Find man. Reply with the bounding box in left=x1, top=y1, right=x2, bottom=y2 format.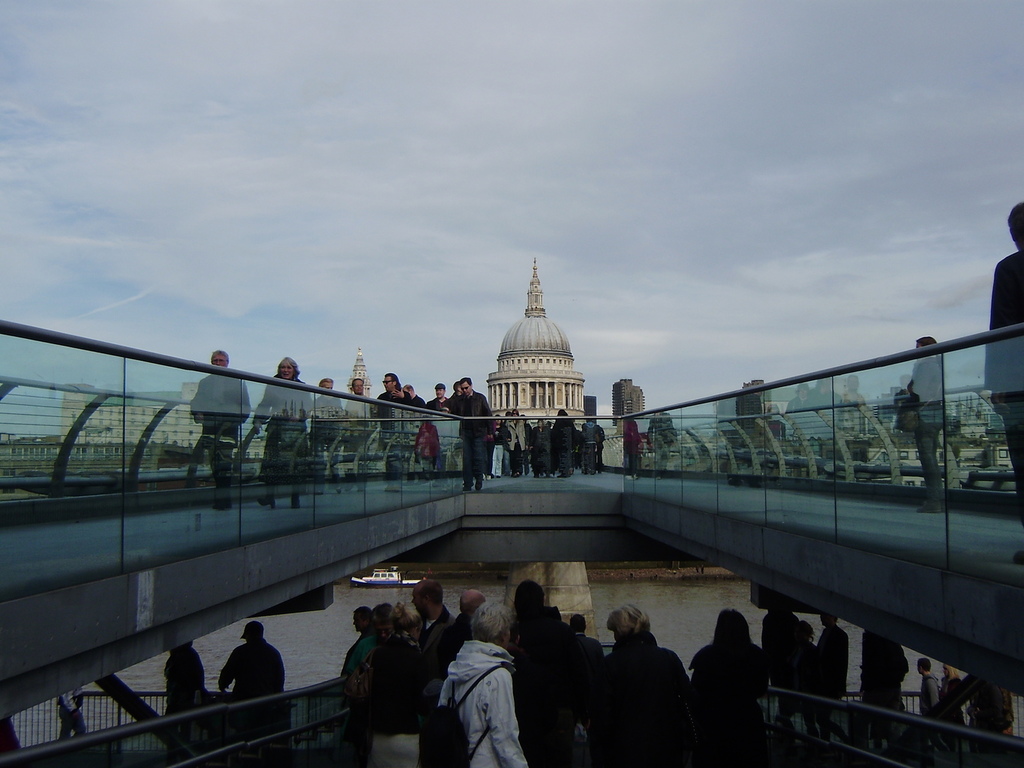
left=811, top=608, right=847, bottom=746.
